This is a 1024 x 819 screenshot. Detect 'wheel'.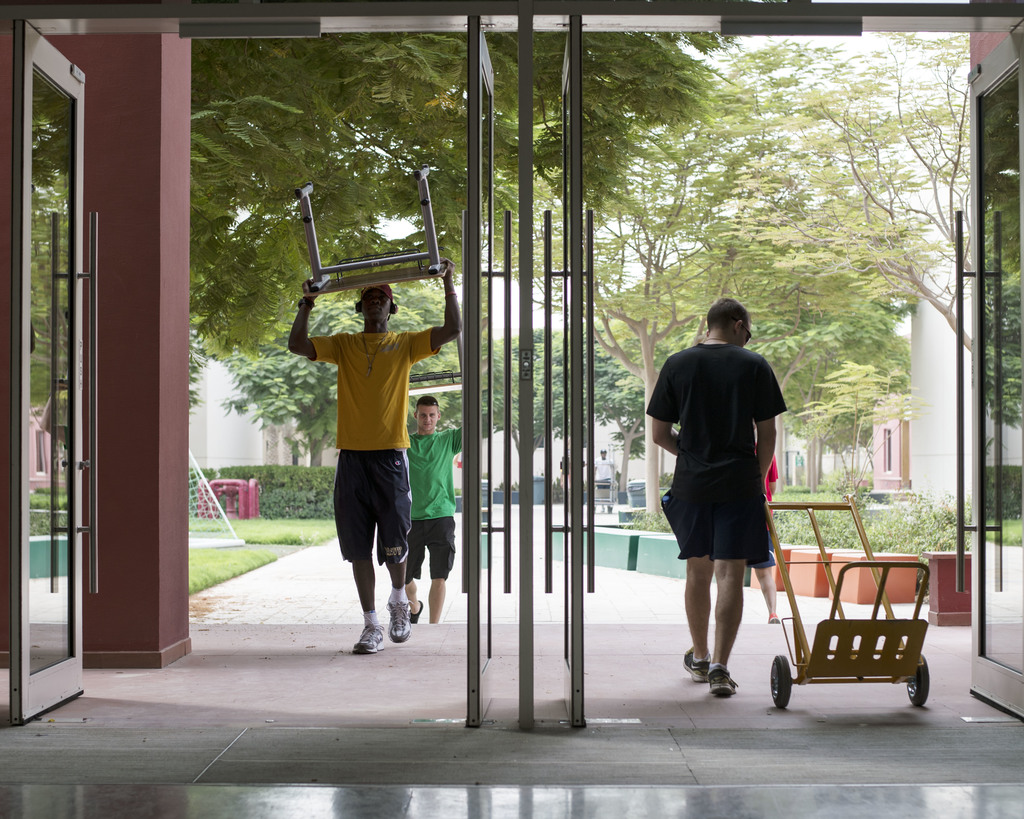
(x1=906, y1=656, x2=929, y2=706).
